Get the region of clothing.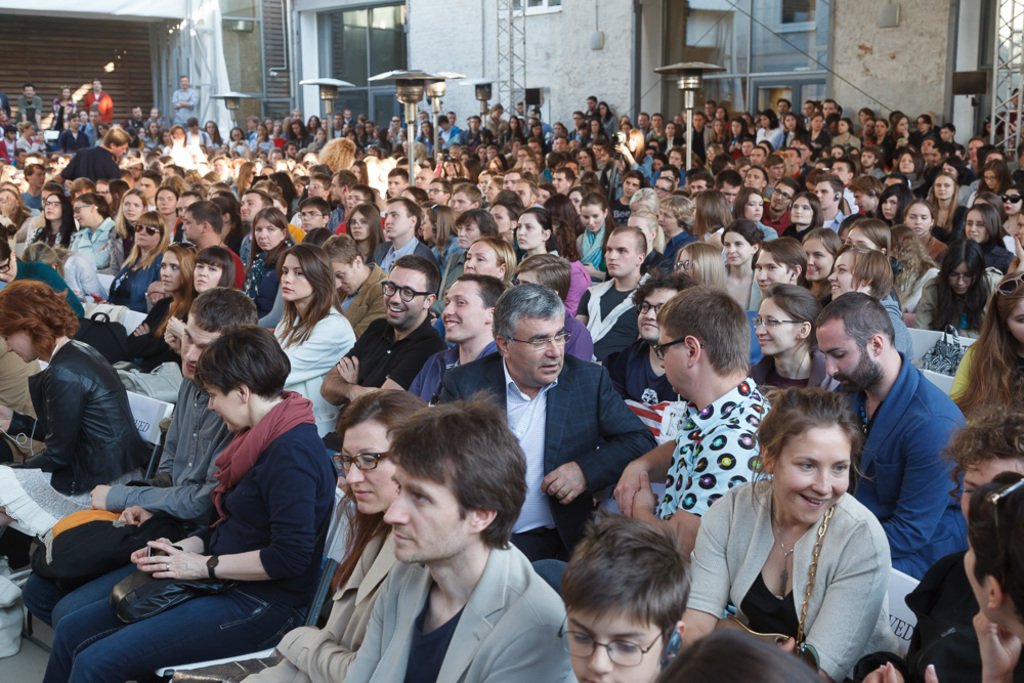
rect(334, 317, 436, 435).
